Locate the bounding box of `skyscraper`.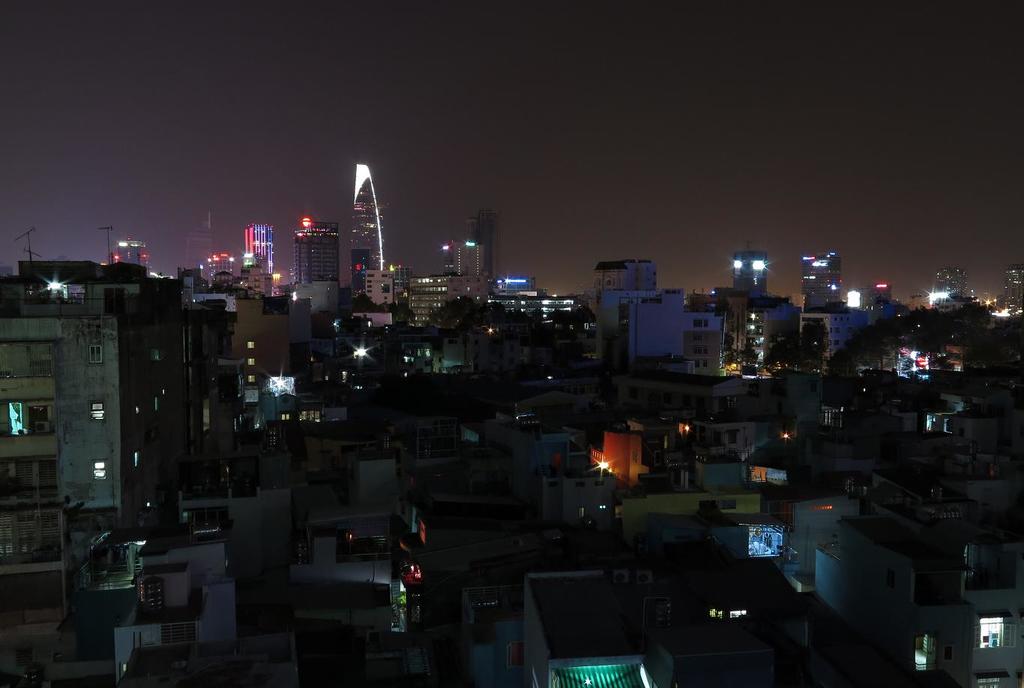
Bounding box: bbox(442, 197, 488, 286).
